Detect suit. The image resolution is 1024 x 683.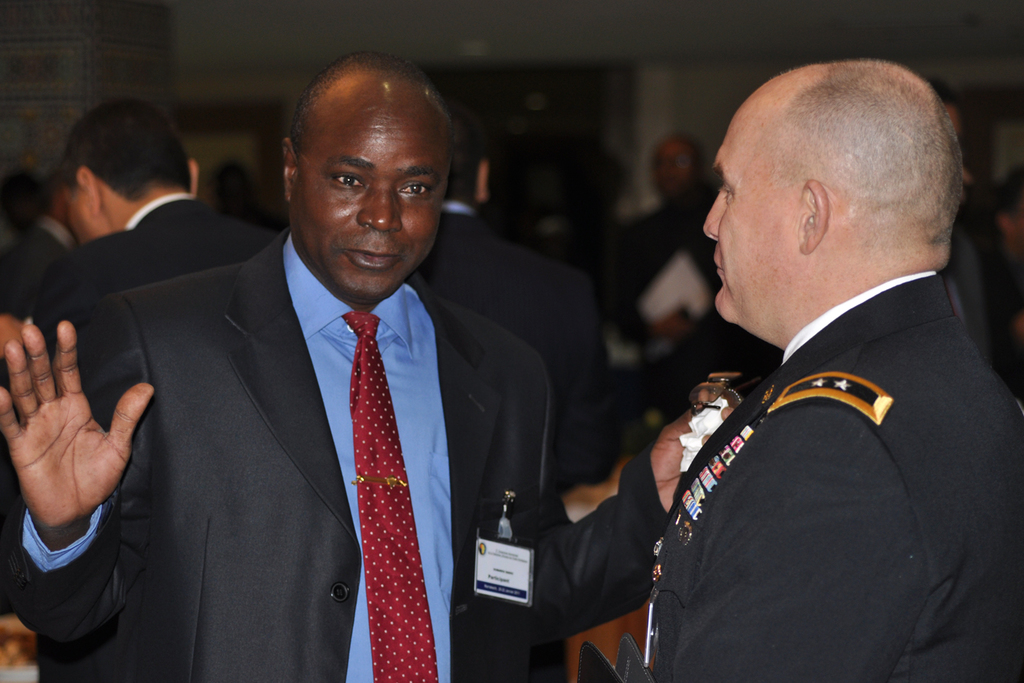
608, 215, 1018, 672.
